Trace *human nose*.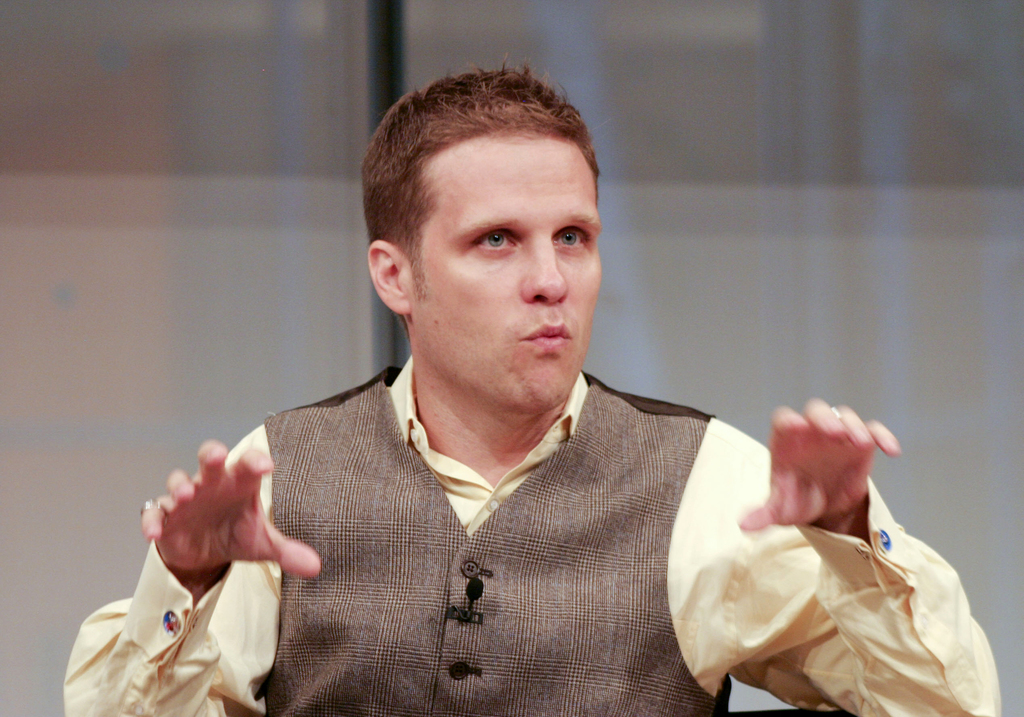
Traced to <bbox>516, 232, 570, 302</bbox>.
